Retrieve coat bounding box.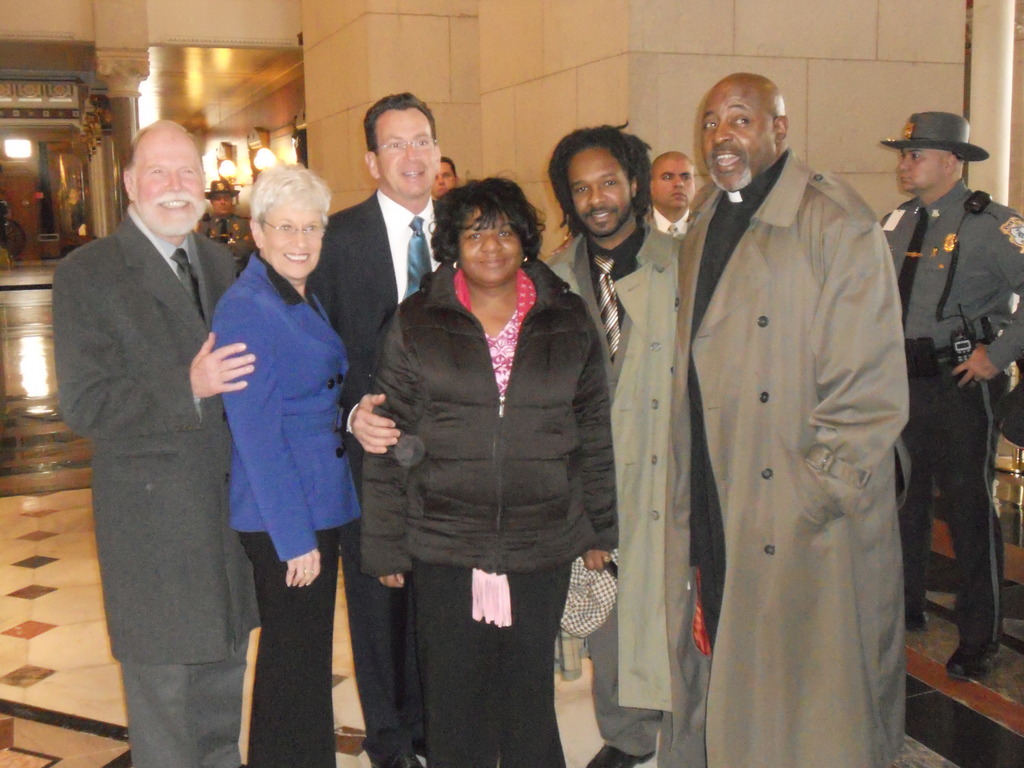
Bounding box: <box>212,241,370,566</box>.
